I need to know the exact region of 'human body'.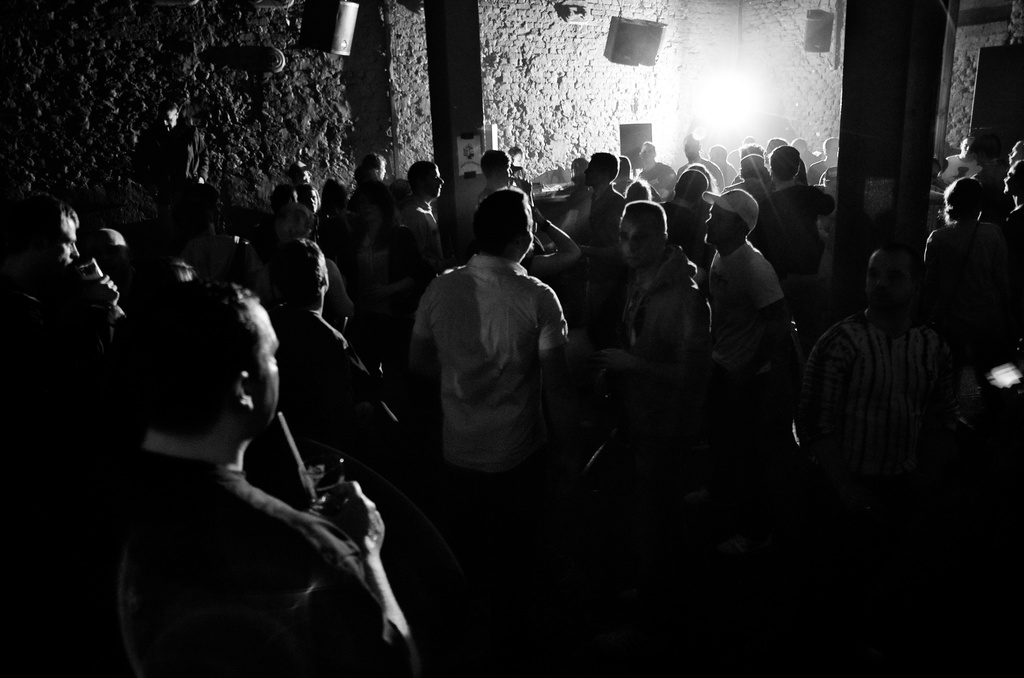
Region: BBox(747, 133, 829, 315).
